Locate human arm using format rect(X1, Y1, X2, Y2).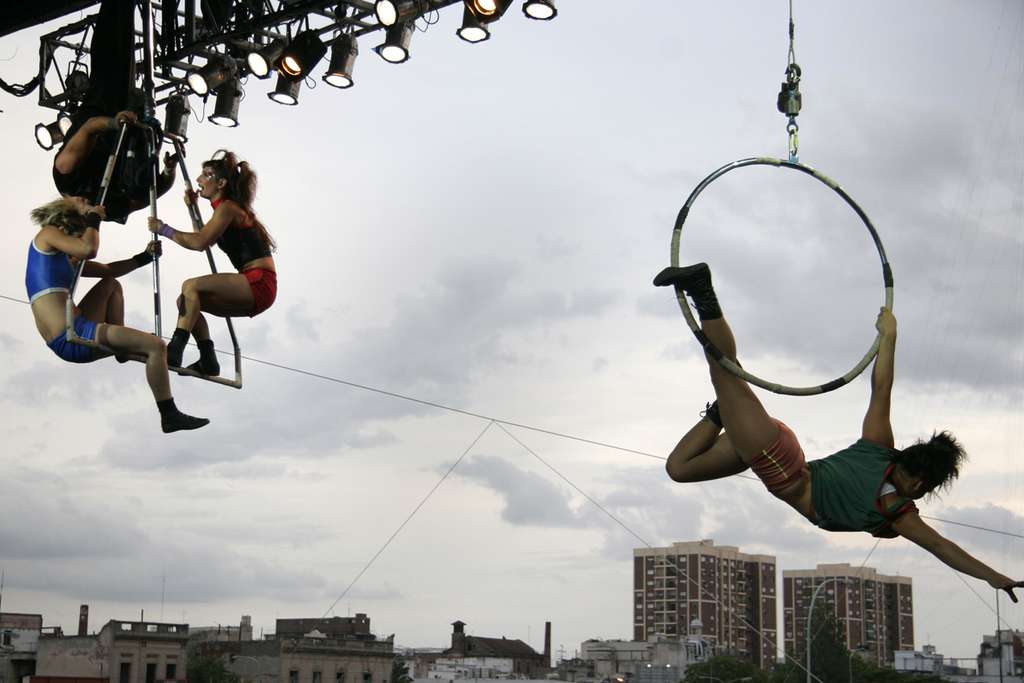
rect(80, 235, 167, 277).
